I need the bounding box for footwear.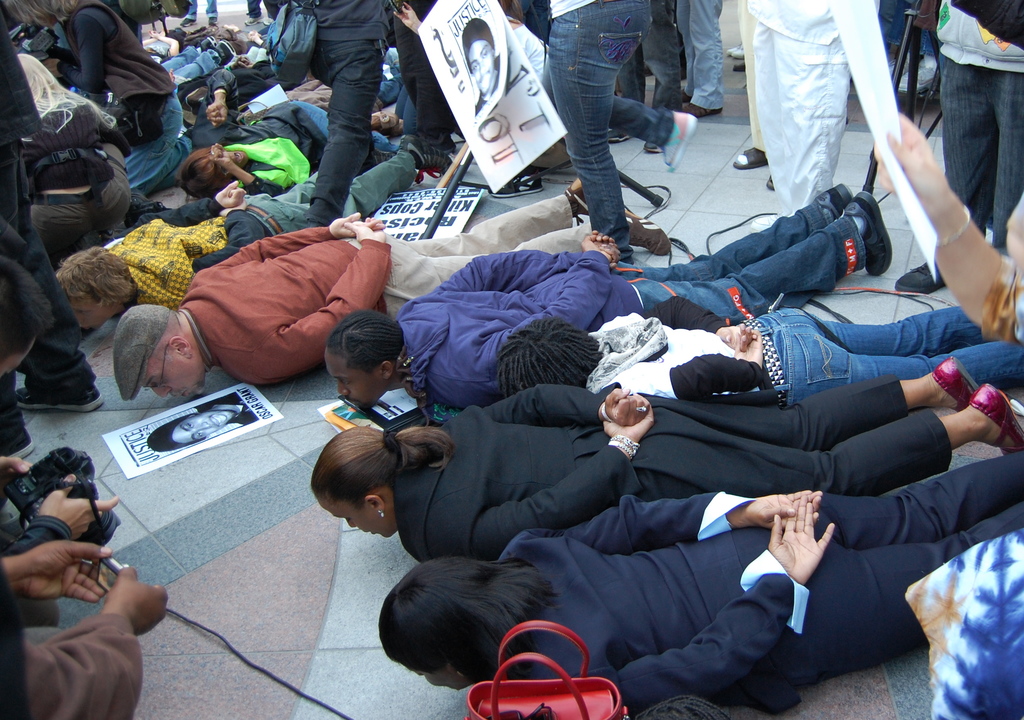
Here it is: BBox(402, 132, 453, 170).
